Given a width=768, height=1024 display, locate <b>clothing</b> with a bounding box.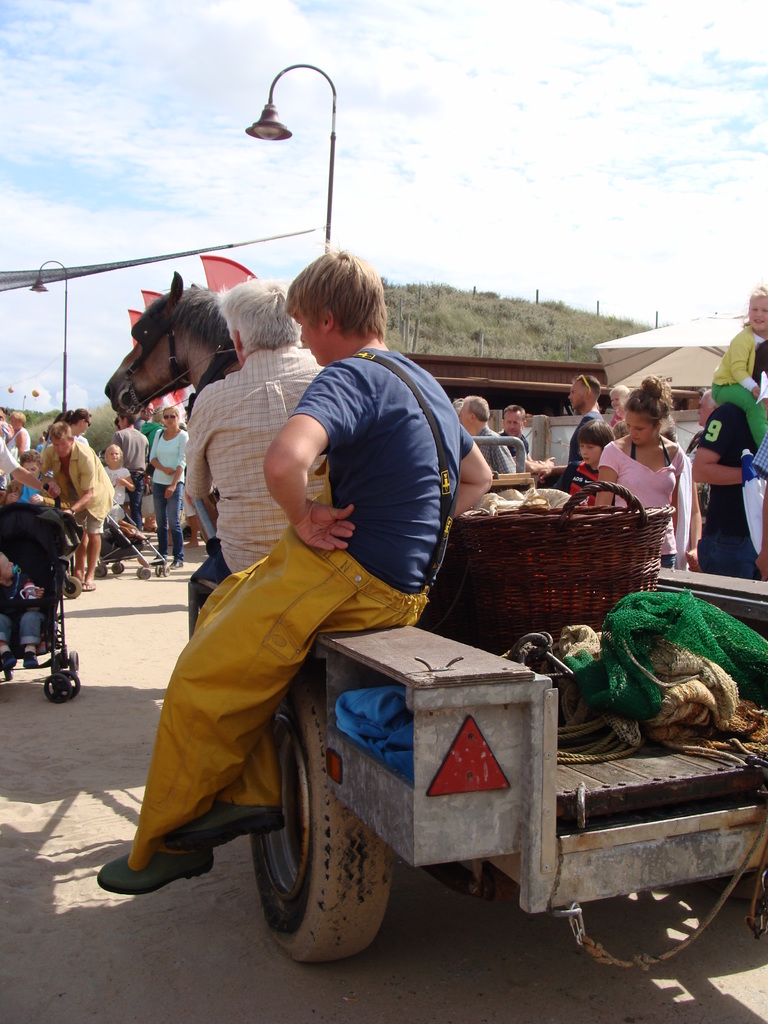
Located: 569 408 604 468.
